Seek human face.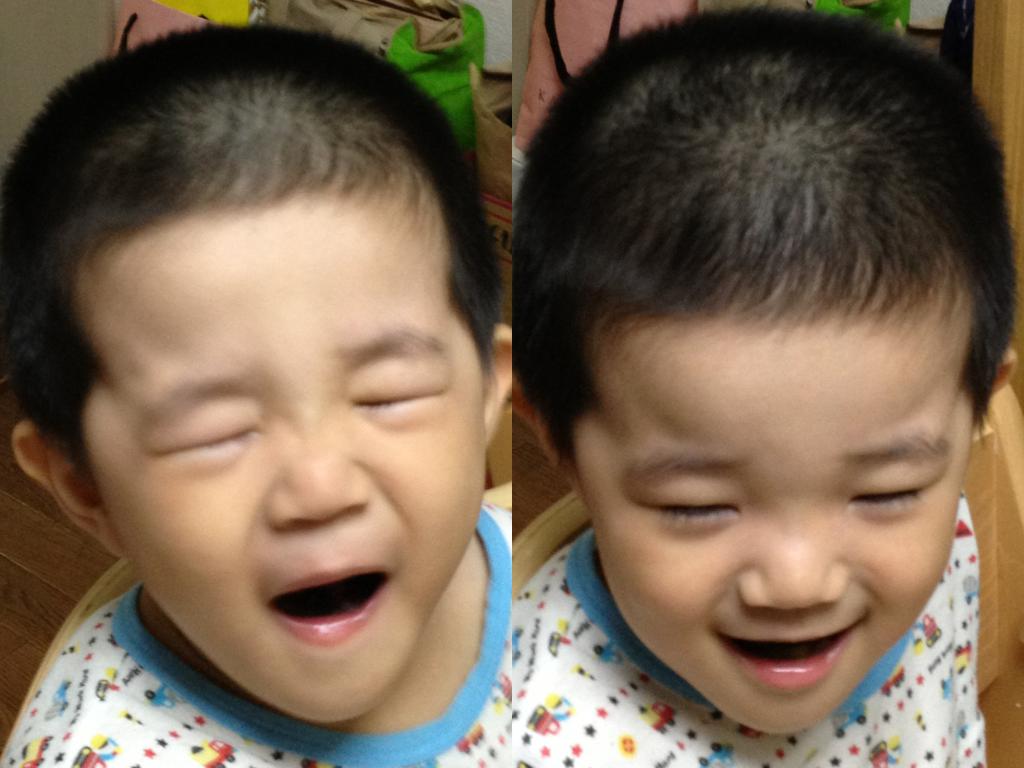
box=[569, 342, 974, 733].
